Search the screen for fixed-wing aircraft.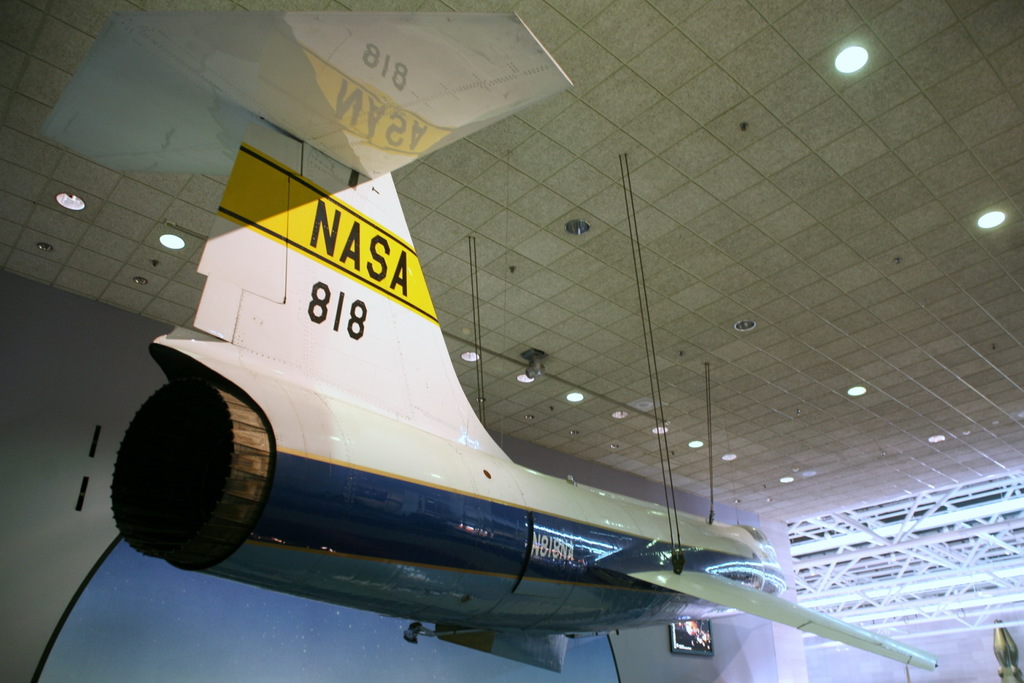
Found at locate(36, 0, 943, 667).
